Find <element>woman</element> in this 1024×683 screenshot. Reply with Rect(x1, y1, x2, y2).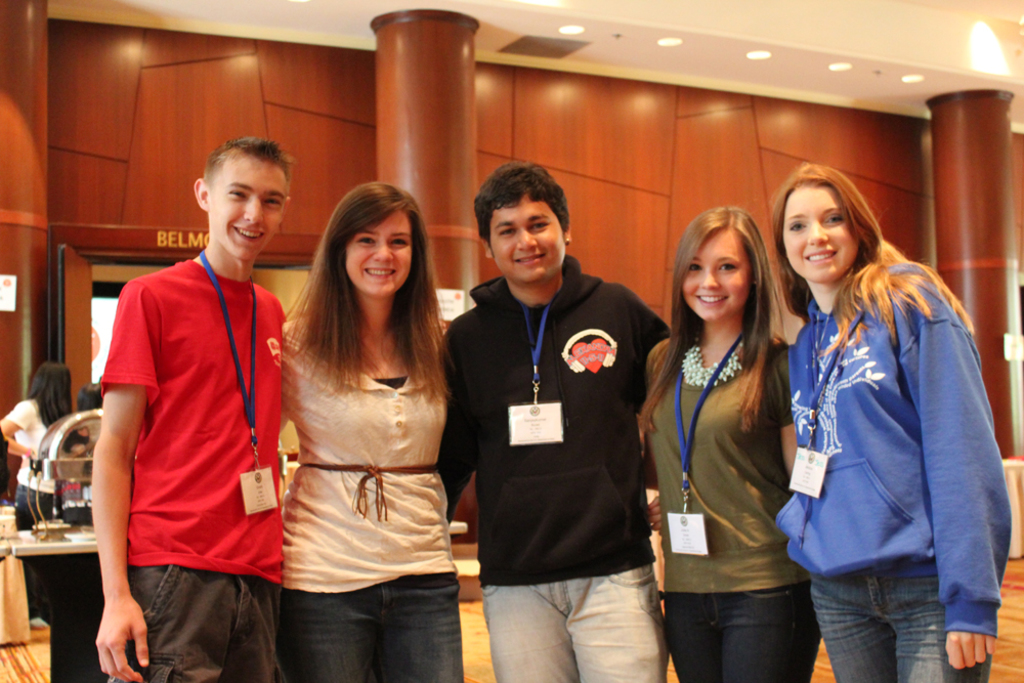
Rect(0, 360, 96, 529).
